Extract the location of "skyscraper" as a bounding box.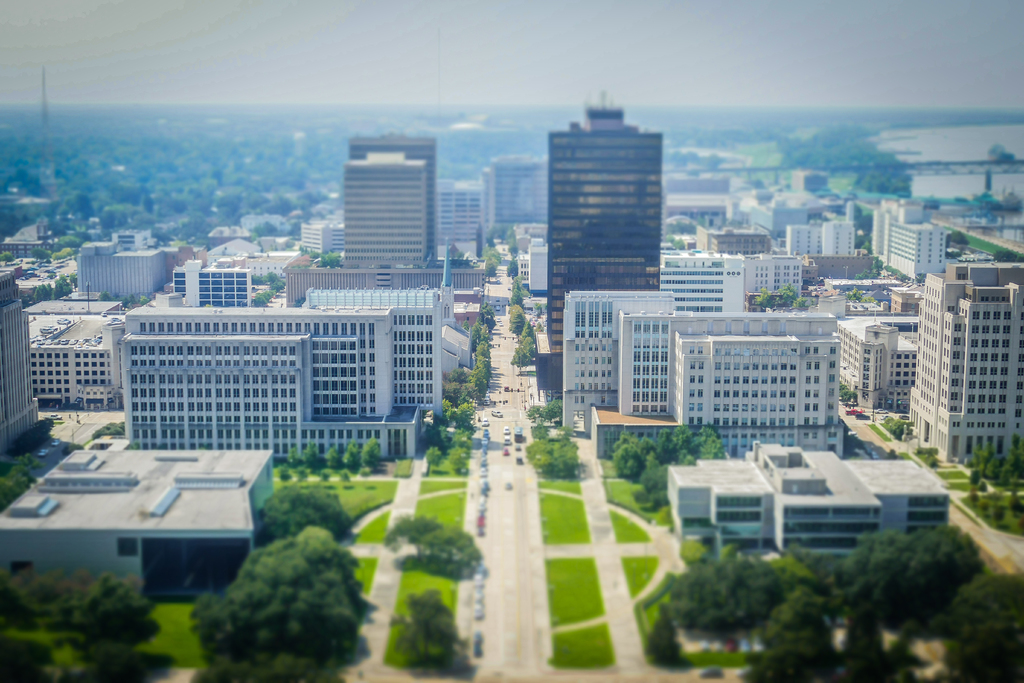
<region>903, 255, 1023, 470</region>.
